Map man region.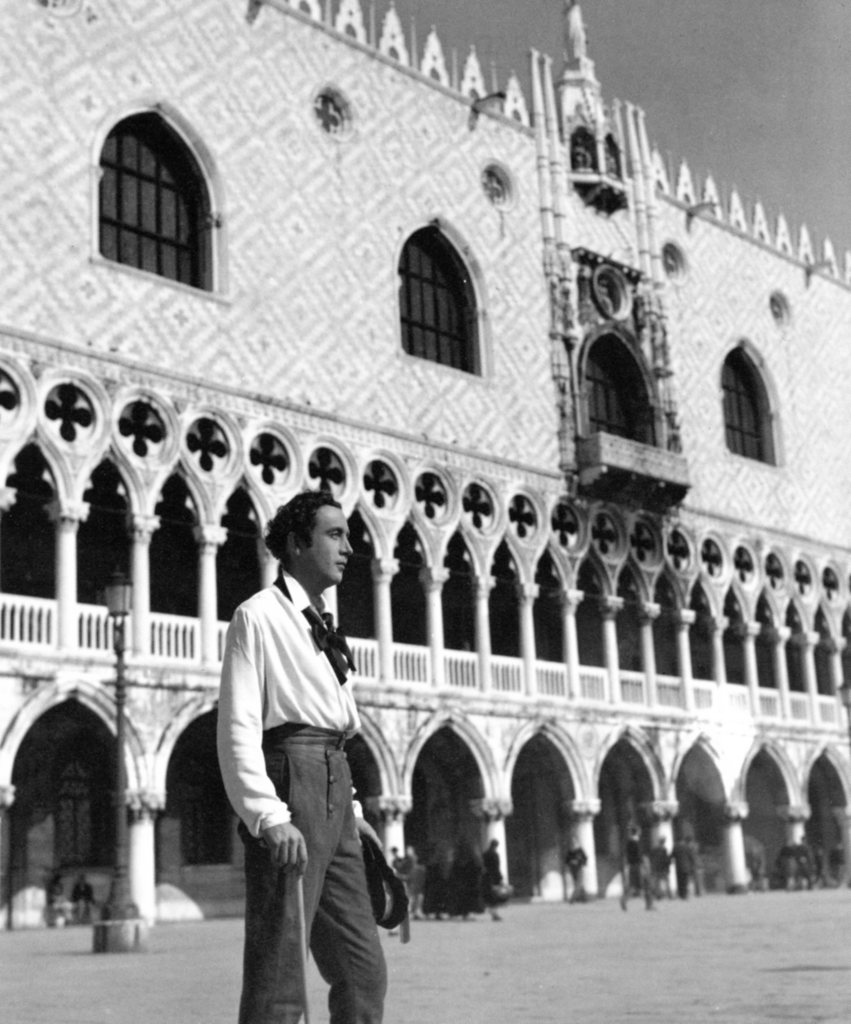
Mapped to l=478, t=836, r=507, b=920.
